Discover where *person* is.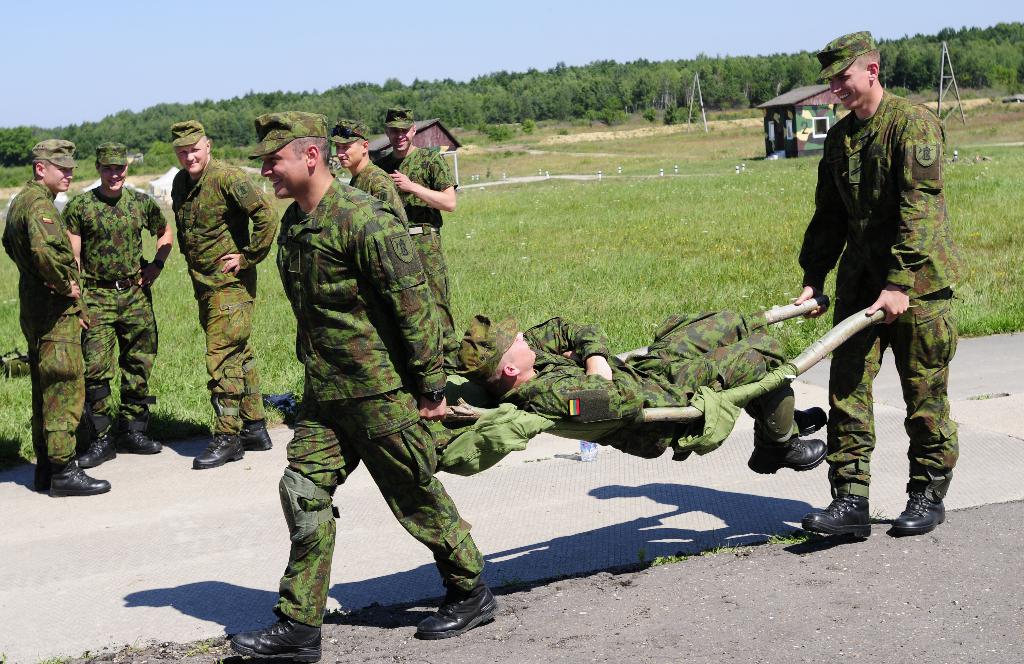
Discovered at pyautogui.locateOnScreen(170, 116, 275, 465).
